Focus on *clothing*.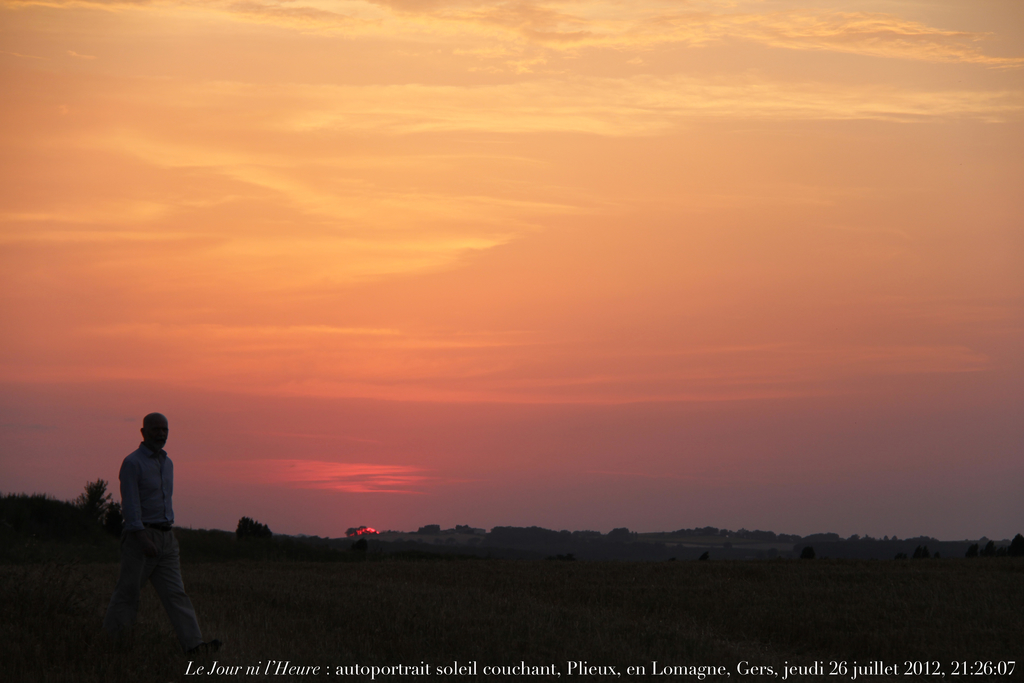
Focused at locate(109, 439, 202, 652).
